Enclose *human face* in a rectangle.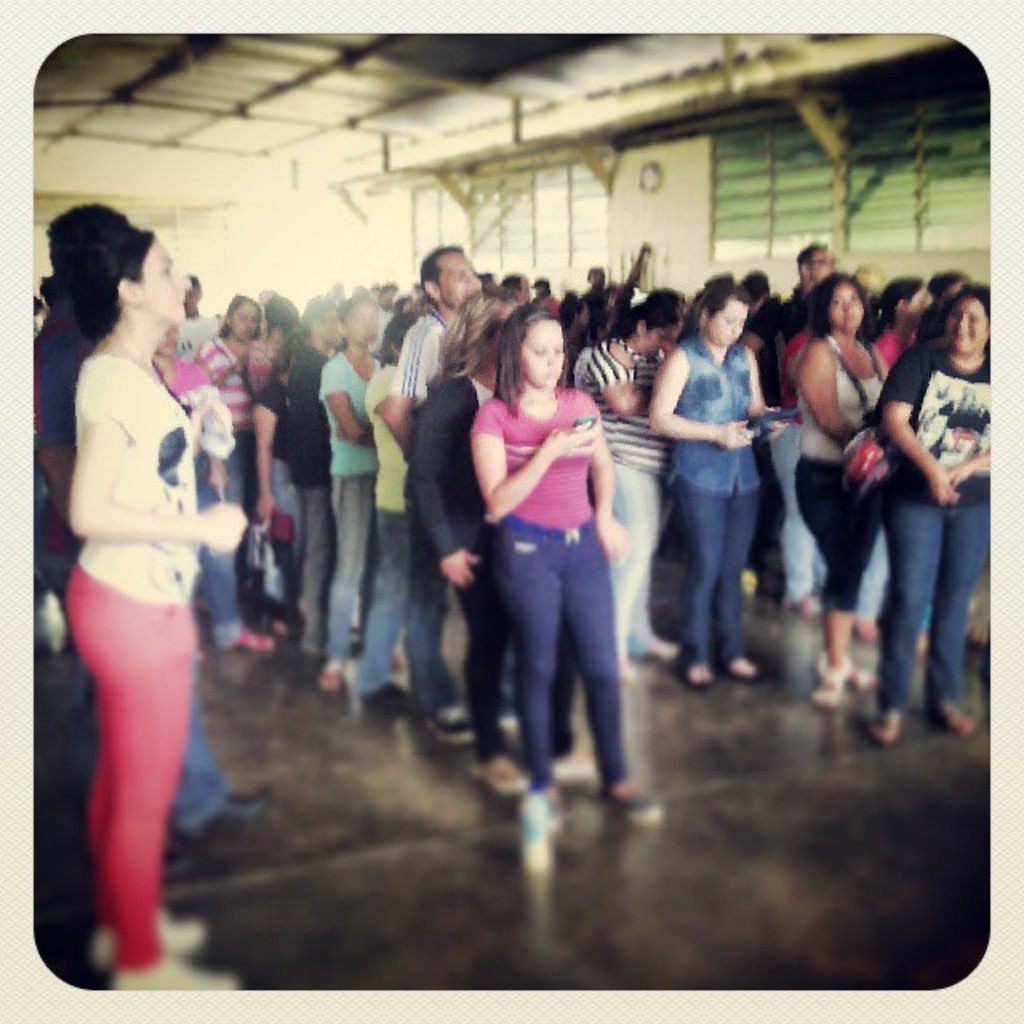
829,285,862,336.
